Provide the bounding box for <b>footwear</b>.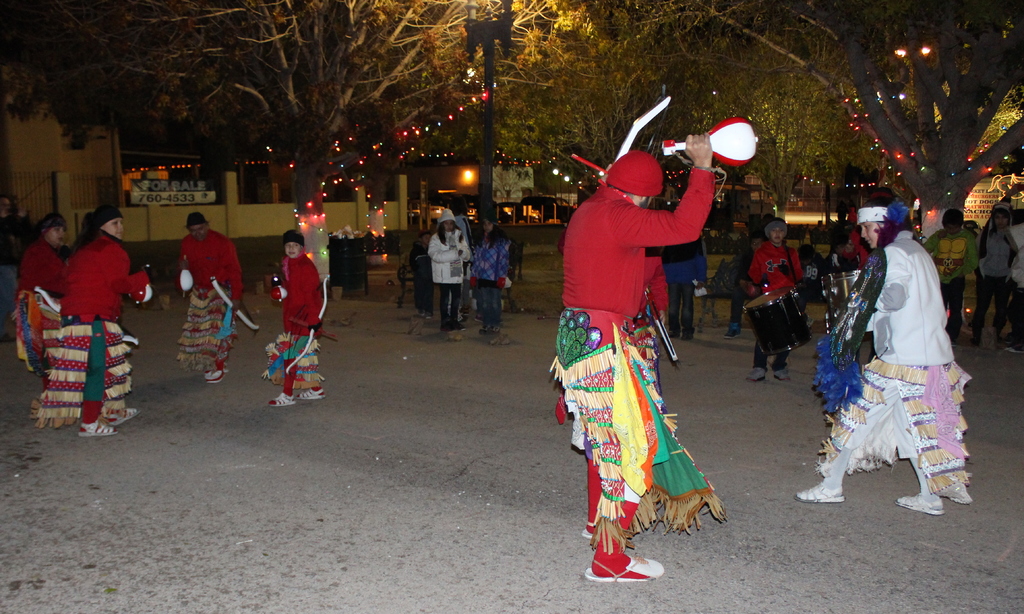
298 385 325 402.
